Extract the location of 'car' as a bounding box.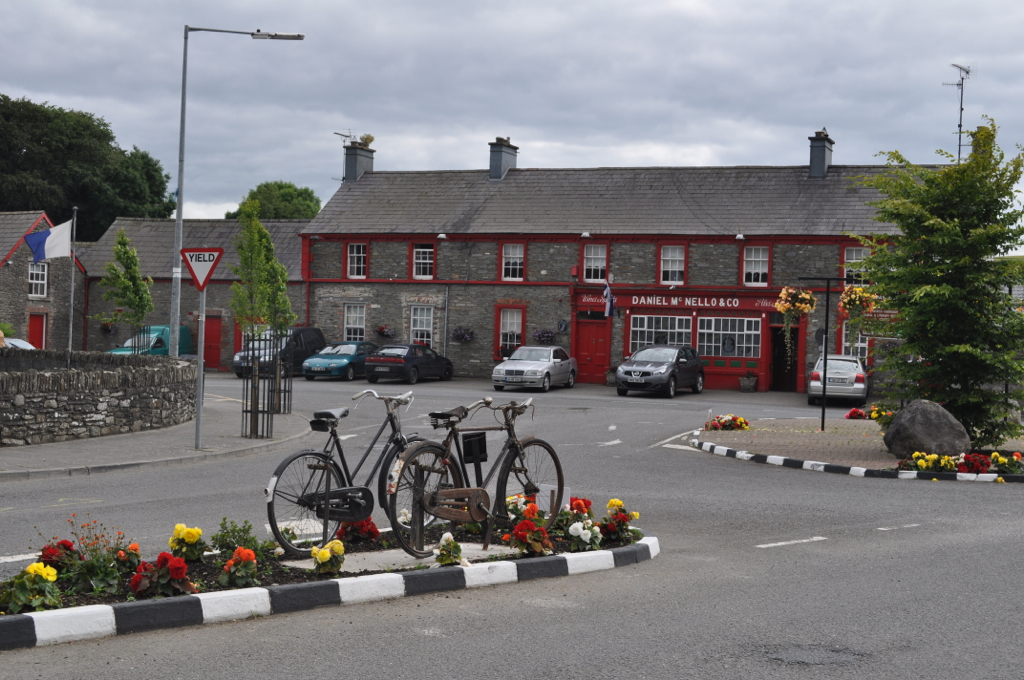
[x1=4, y1=337, x2=37, y2=349].
